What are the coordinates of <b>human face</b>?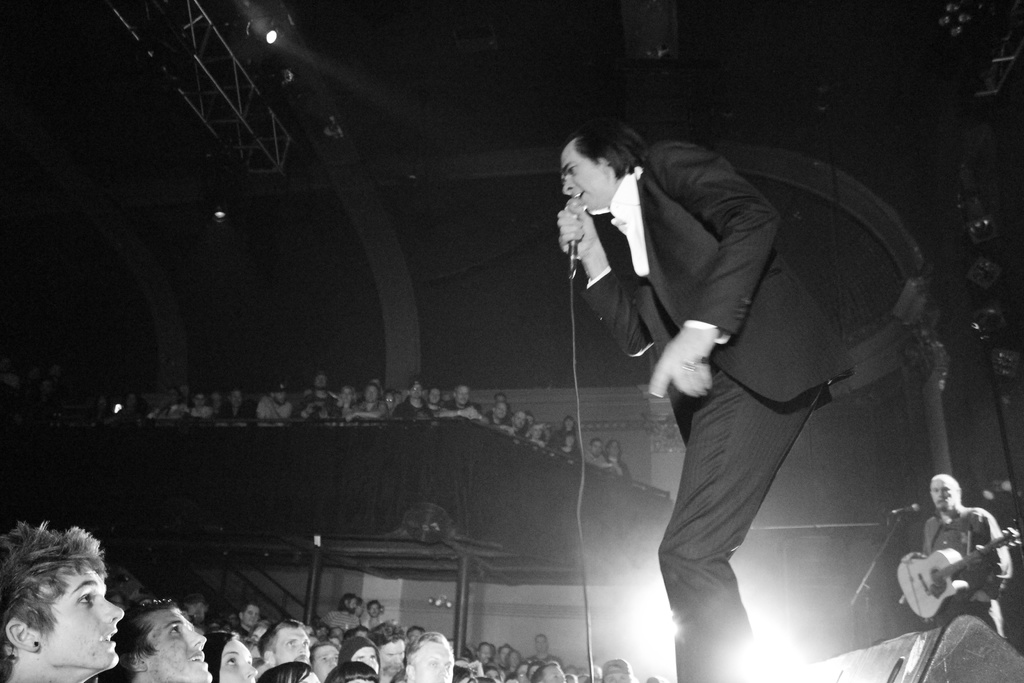
Rect(375, 642, 406, 679).
